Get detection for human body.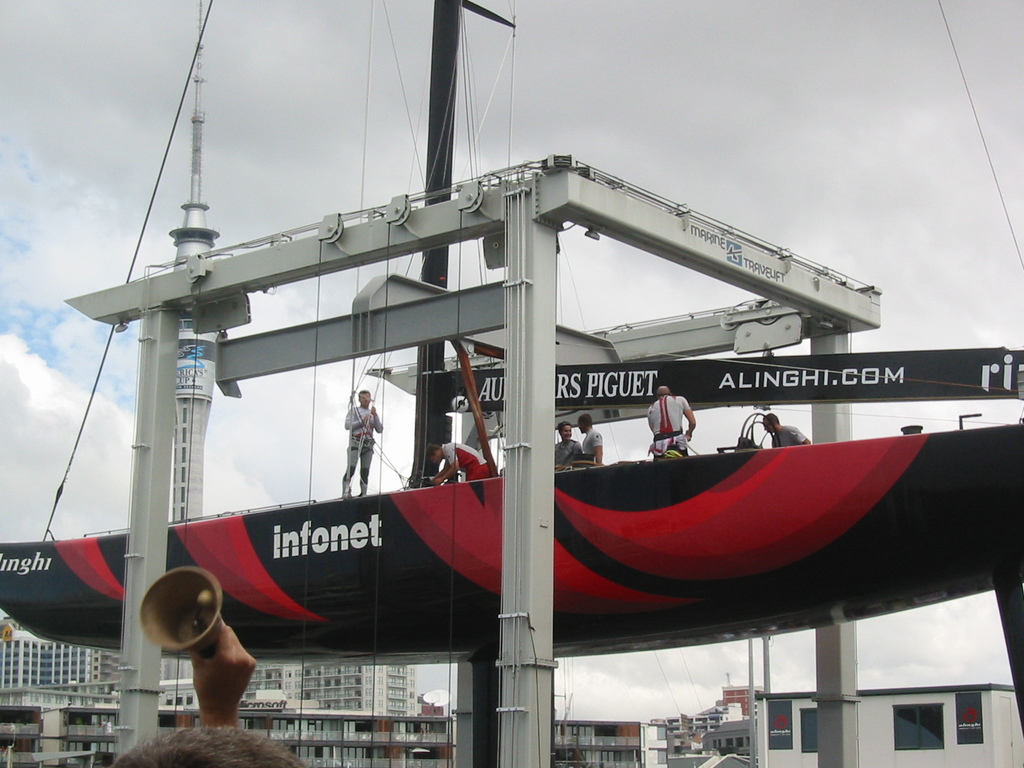
Detection: 647/387/694/458.
